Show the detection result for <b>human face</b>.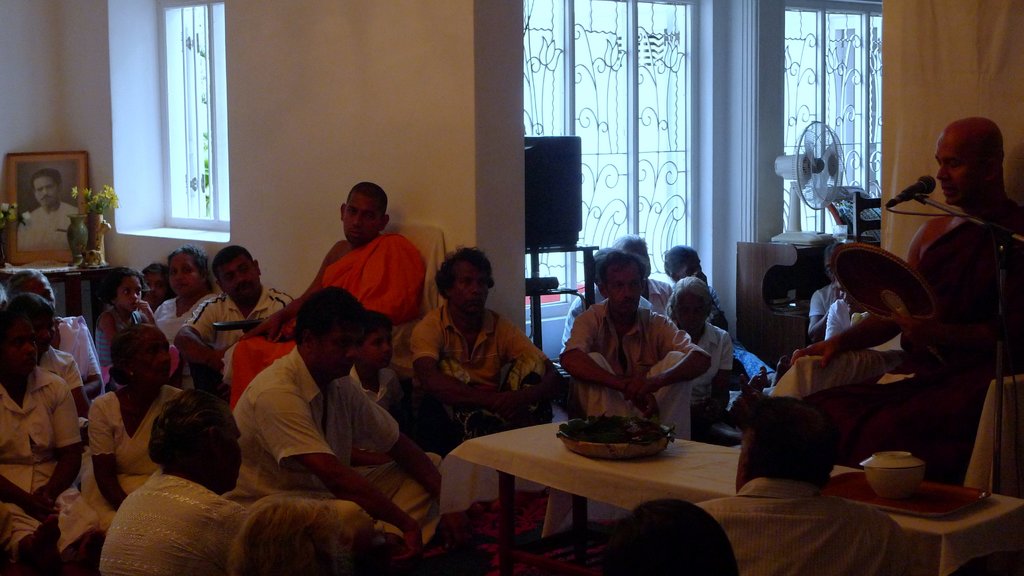
x1=131 y1=324 x2=178 y2=383.
